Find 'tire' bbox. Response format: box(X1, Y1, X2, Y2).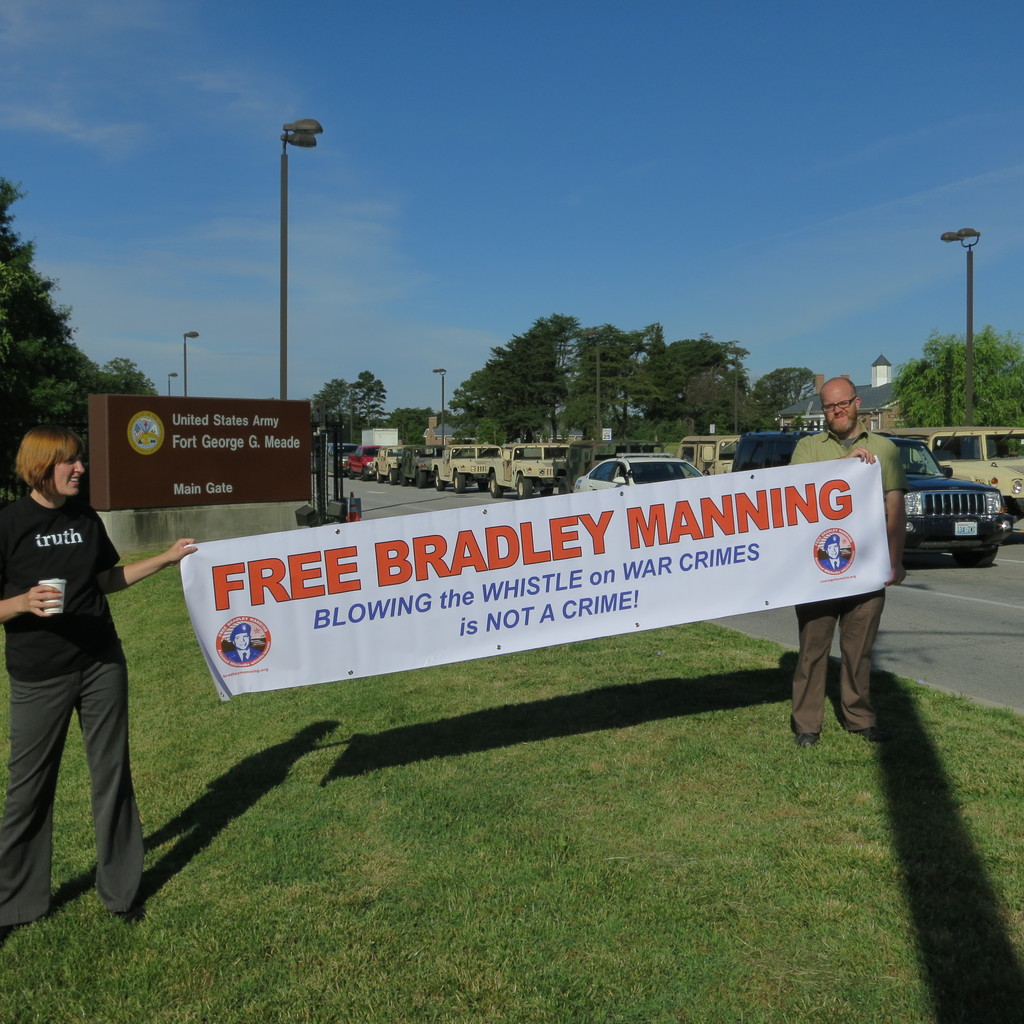
box(488, 476, 502, 497).
